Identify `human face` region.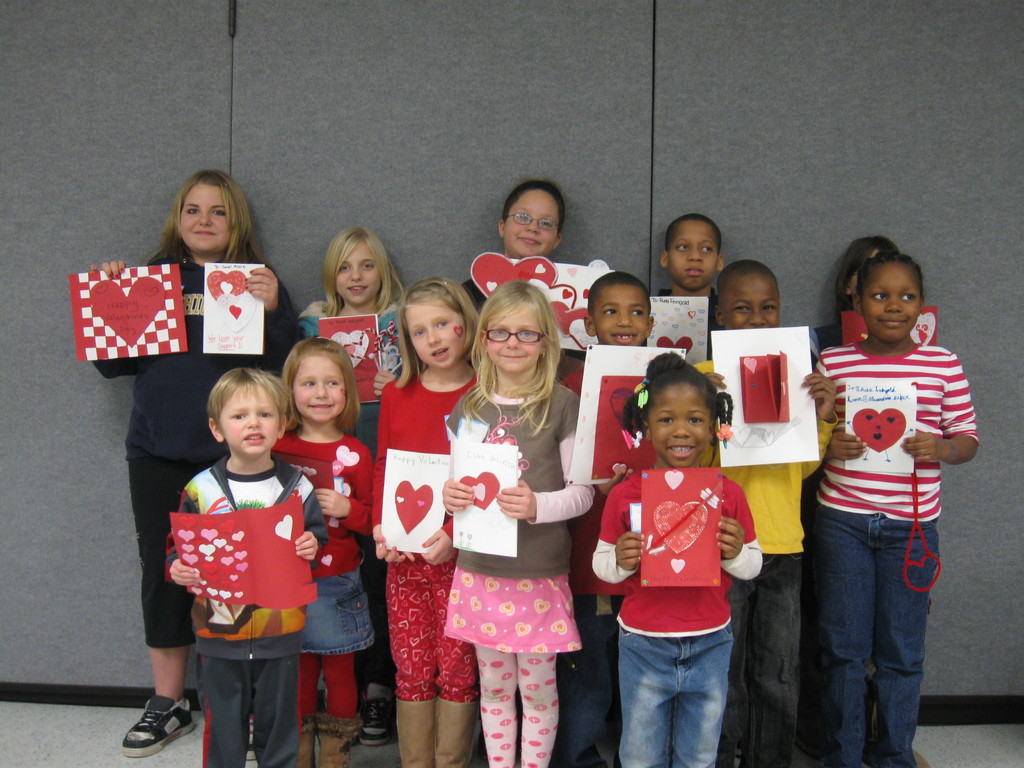
Region: <region>294, 355, 346, 422</region>.
